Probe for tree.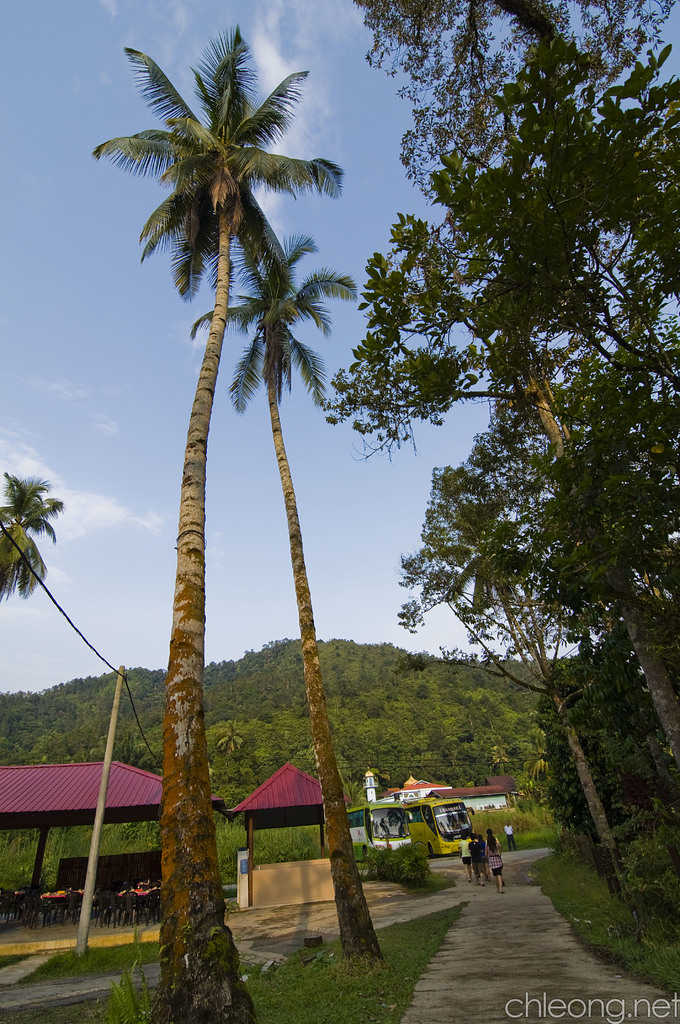
Probe result: <region>451, 688, 492, 748</region>.
